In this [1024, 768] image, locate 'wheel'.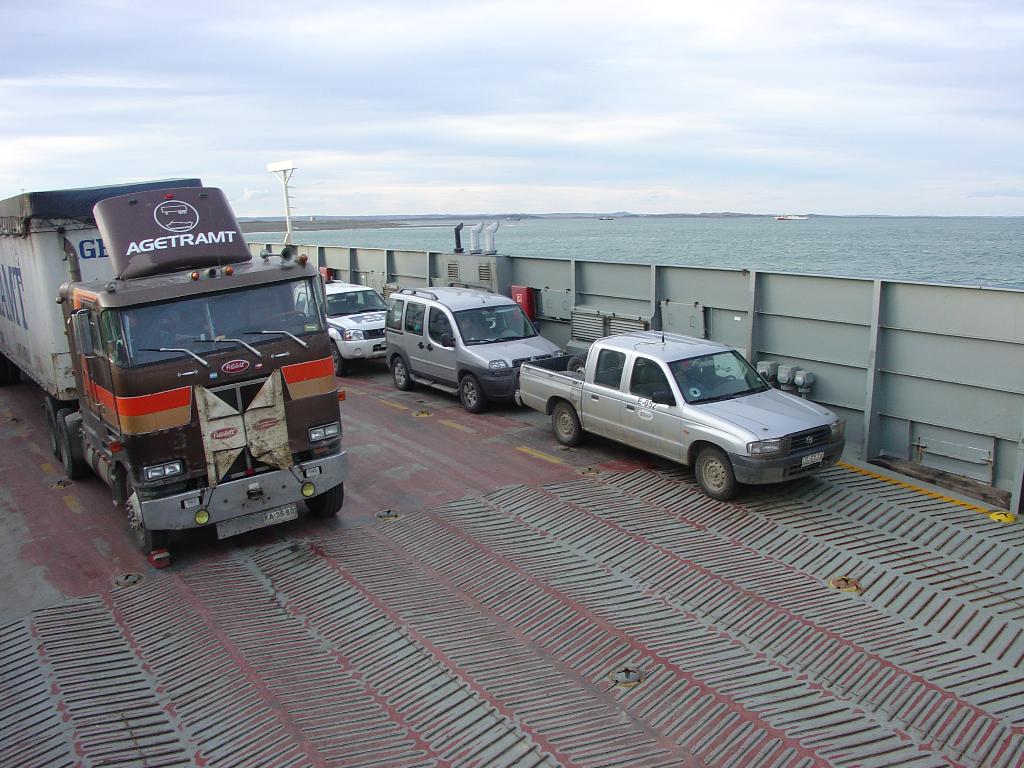
Bounding box: 260 311 307 324.
